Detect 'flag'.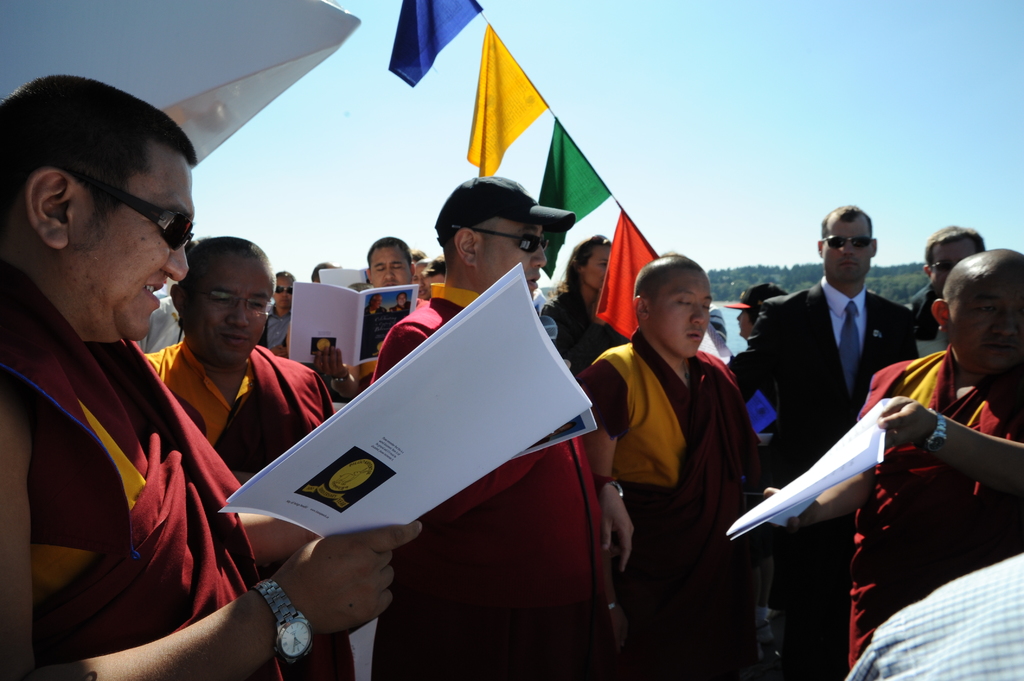
Detected at [597, 205, 663, 338].
